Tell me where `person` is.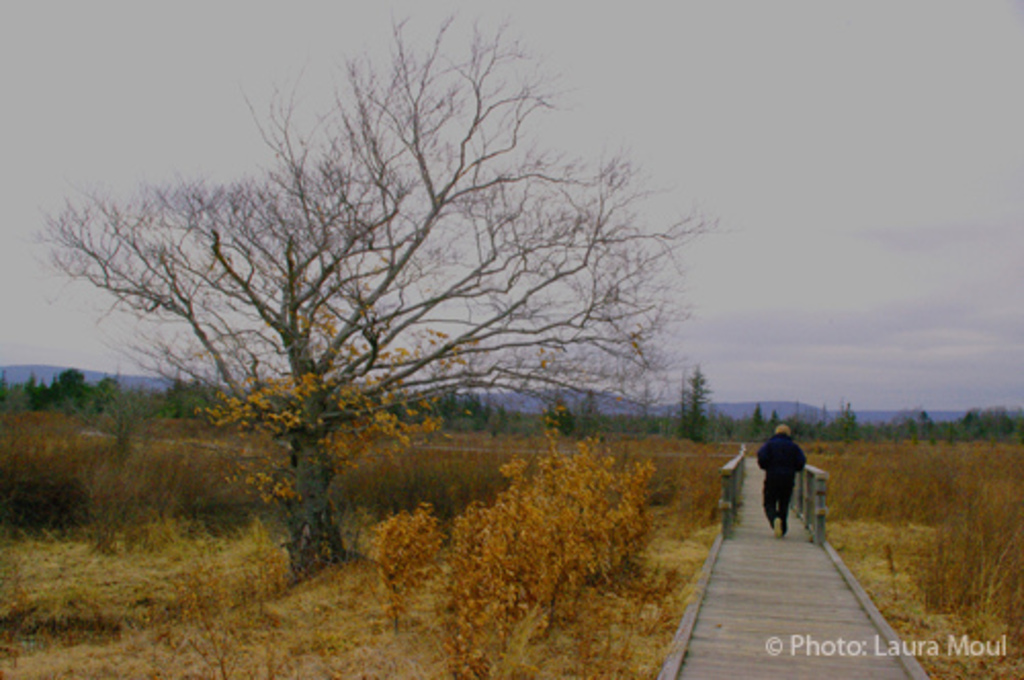
`person` is at bbox(748, 420, 805, 539).
